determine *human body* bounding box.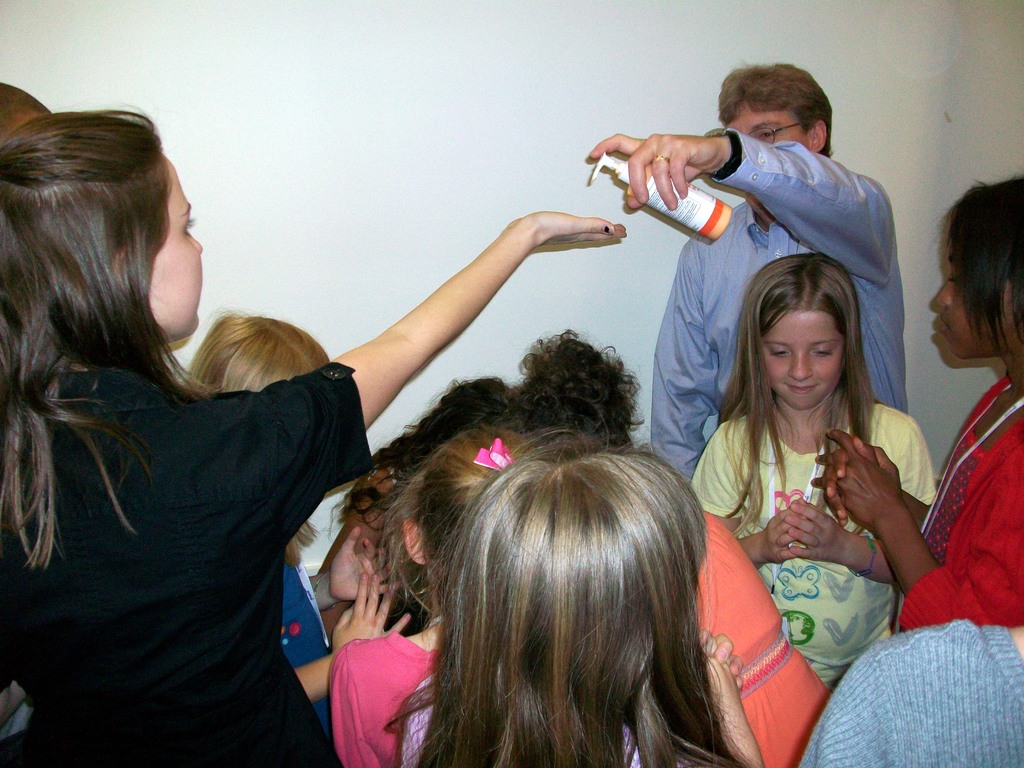
Determined: bbox(390, 445, 778, 767).
